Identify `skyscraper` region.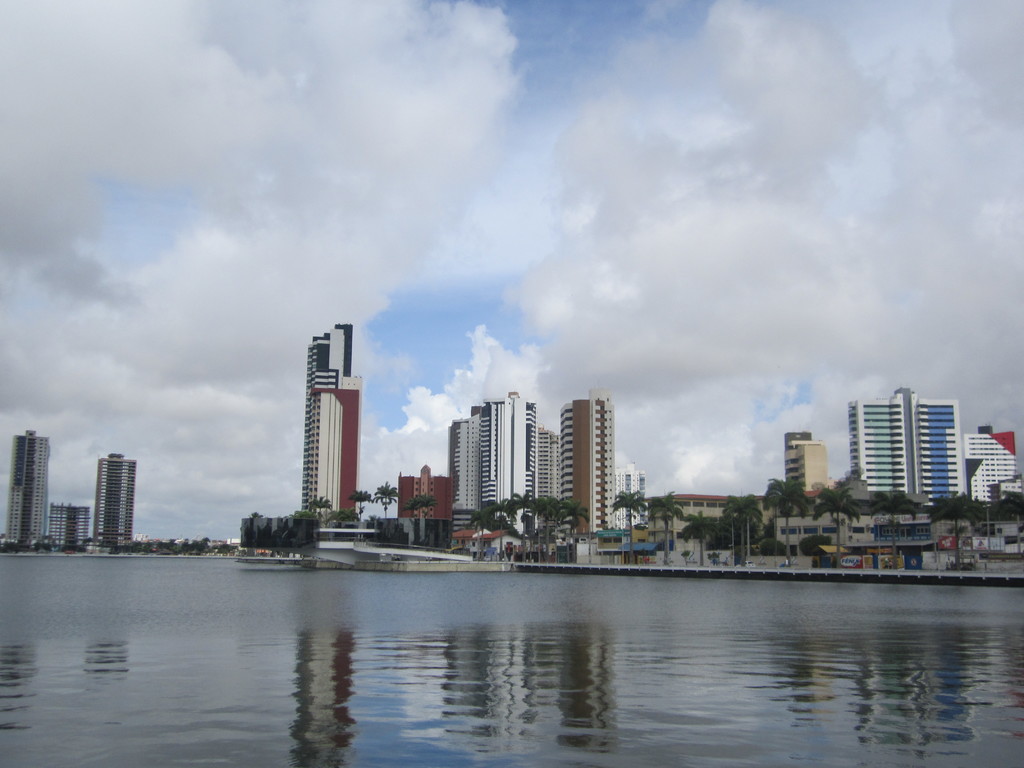
Region: bbox=[624, 460, 648, 529].
